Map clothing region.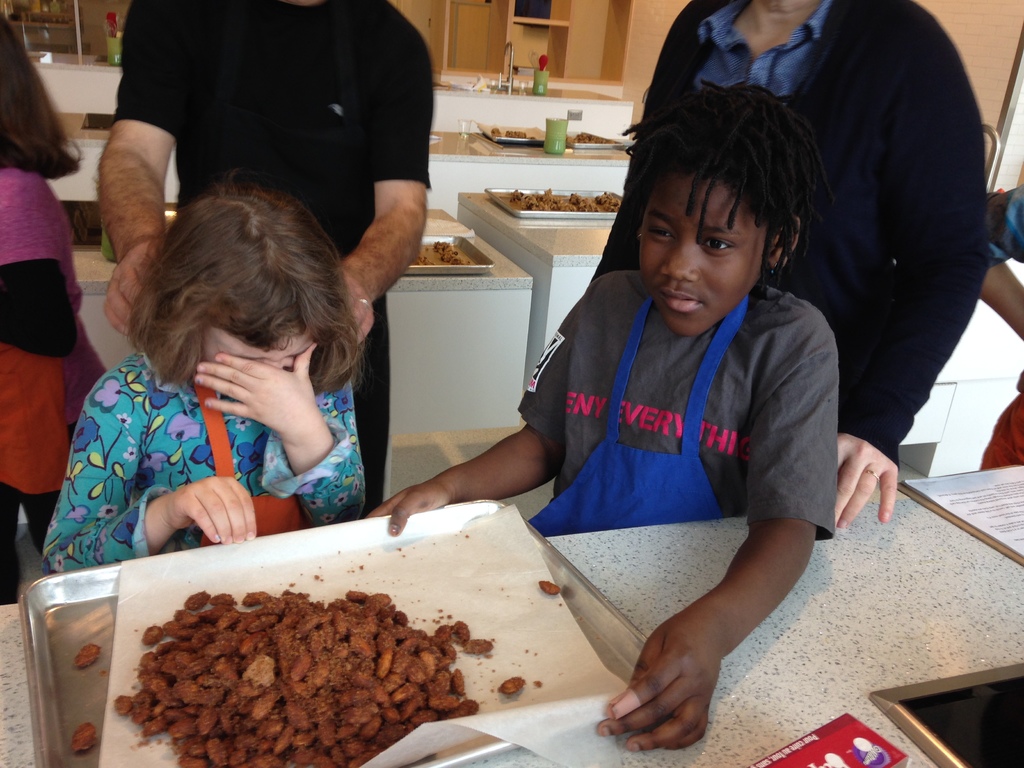
Mapped to Rect(113, 1, 438, 509).
